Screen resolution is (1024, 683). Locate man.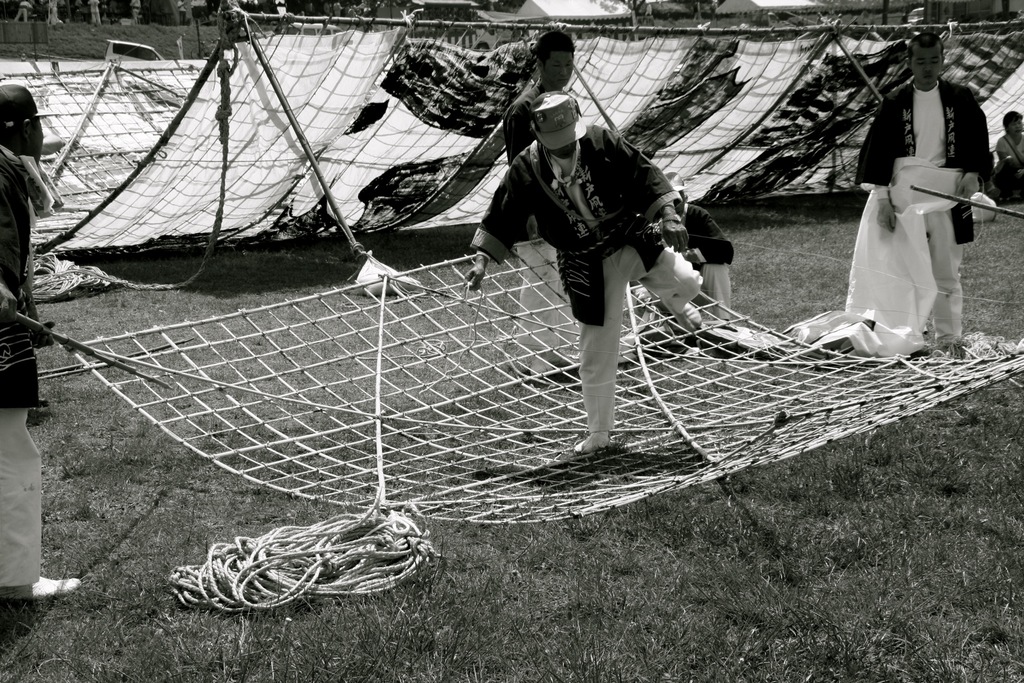
{"x1": 458, "y1": 86, "x2": 696, "y2": 466}.
